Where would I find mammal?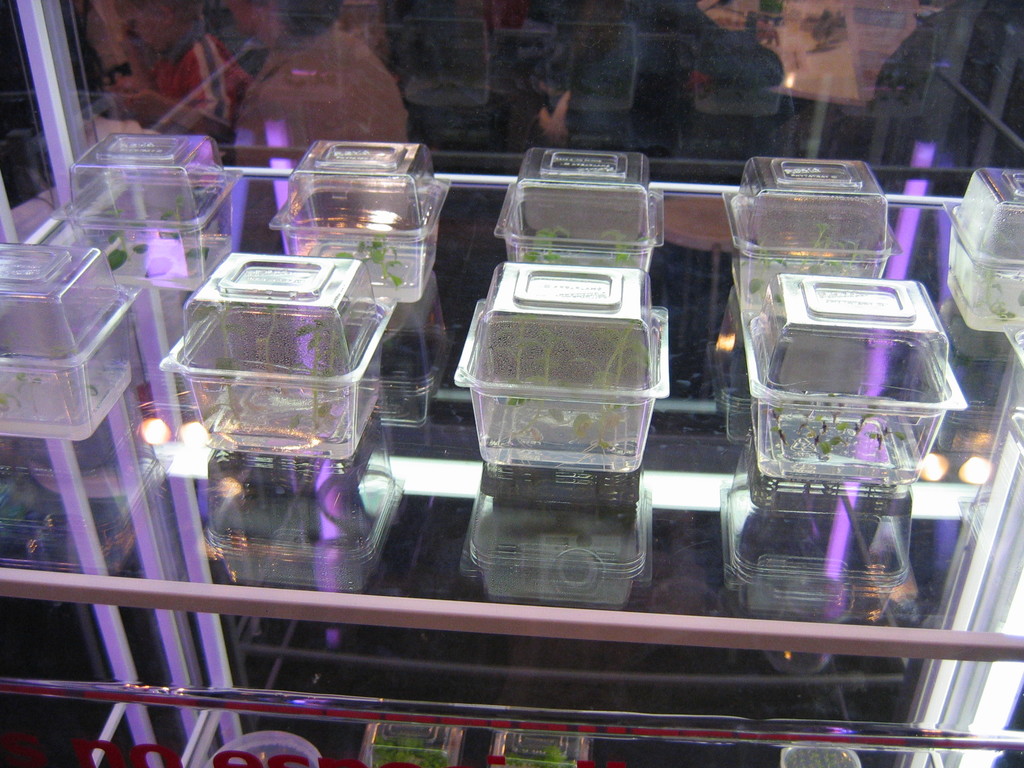
At x1=534 y1=0 x2=788 y2=180.
